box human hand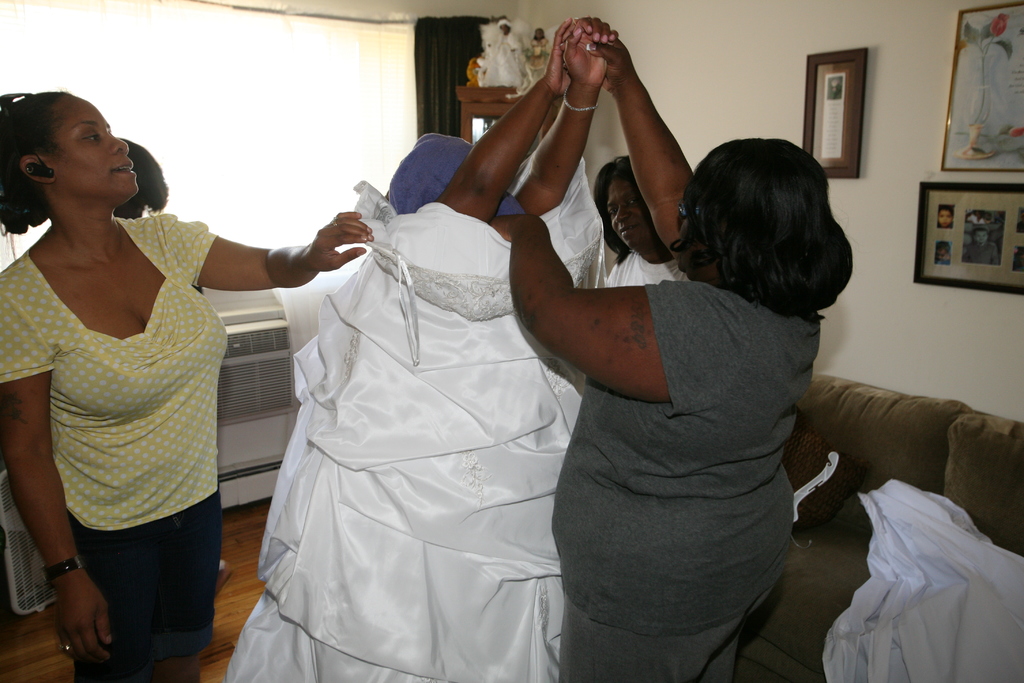
l=269, t=204, r=368, b=275
